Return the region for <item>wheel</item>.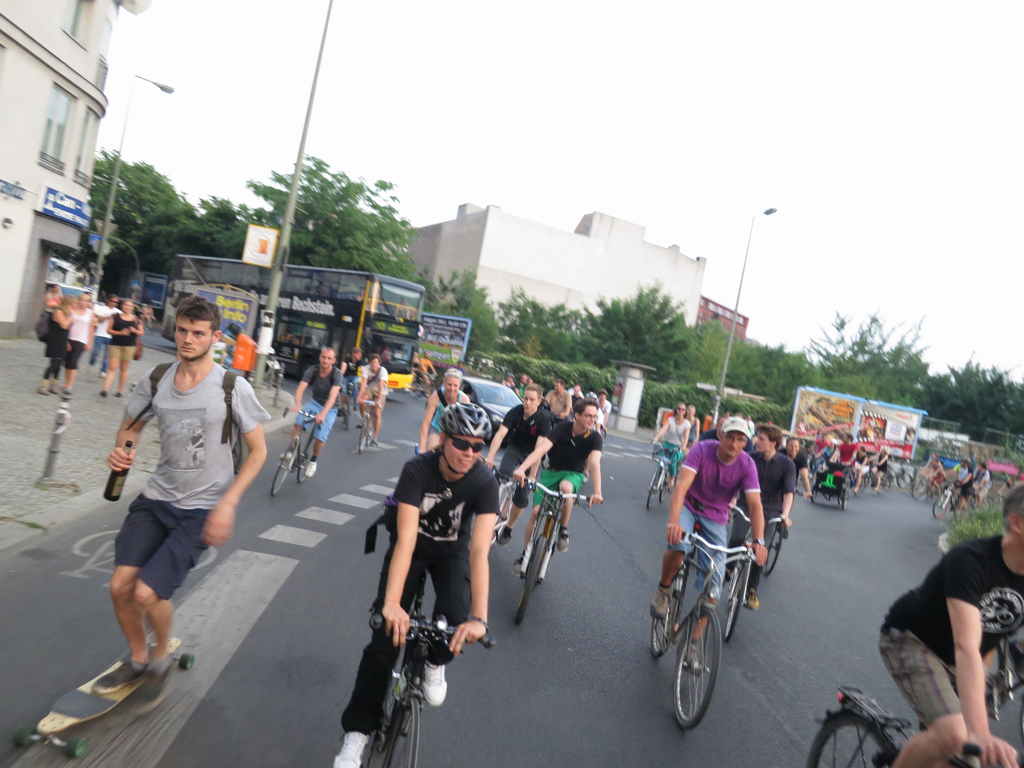
locate(381, 688, 422, 767).
